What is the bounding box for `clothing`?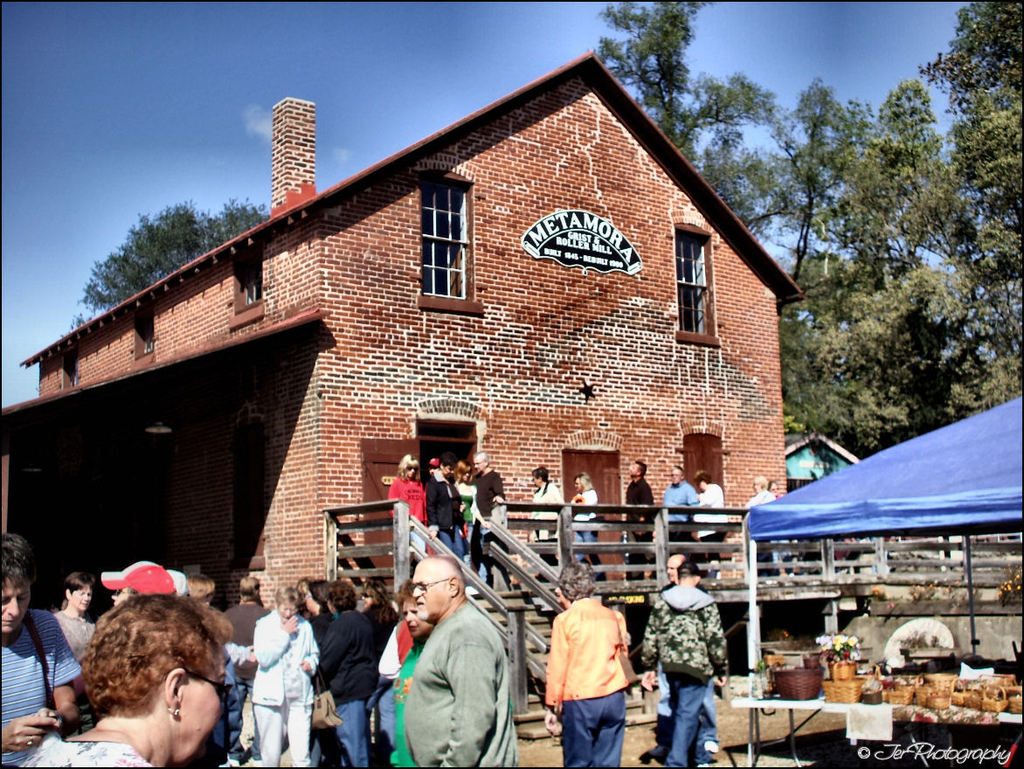
rect(571, 486, 606, 580).
